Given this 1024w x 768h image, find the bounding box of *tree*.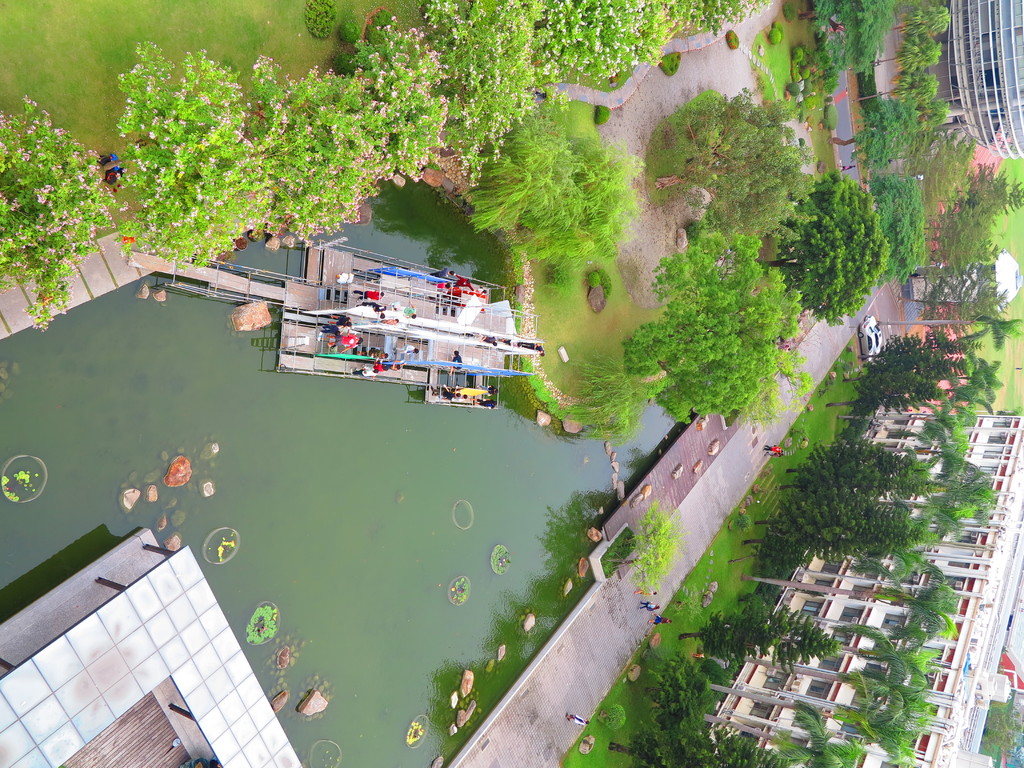
621:186:827:424.
